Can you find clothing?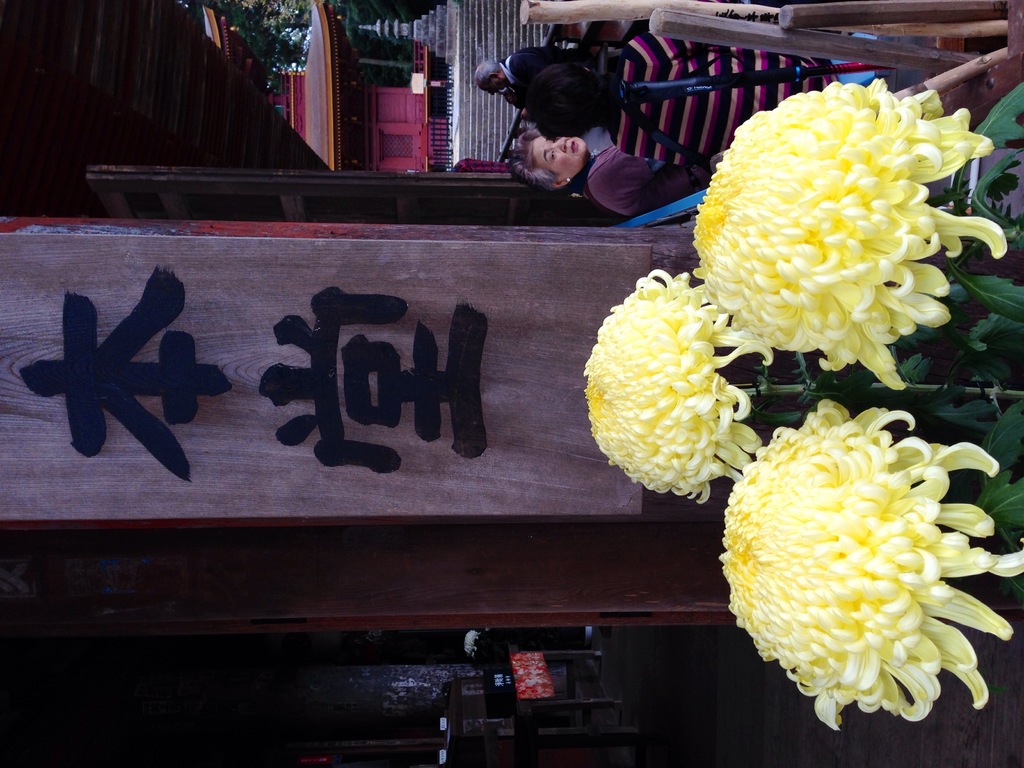
Yes, bounding box: bbox(499, 53, 589, 118).
